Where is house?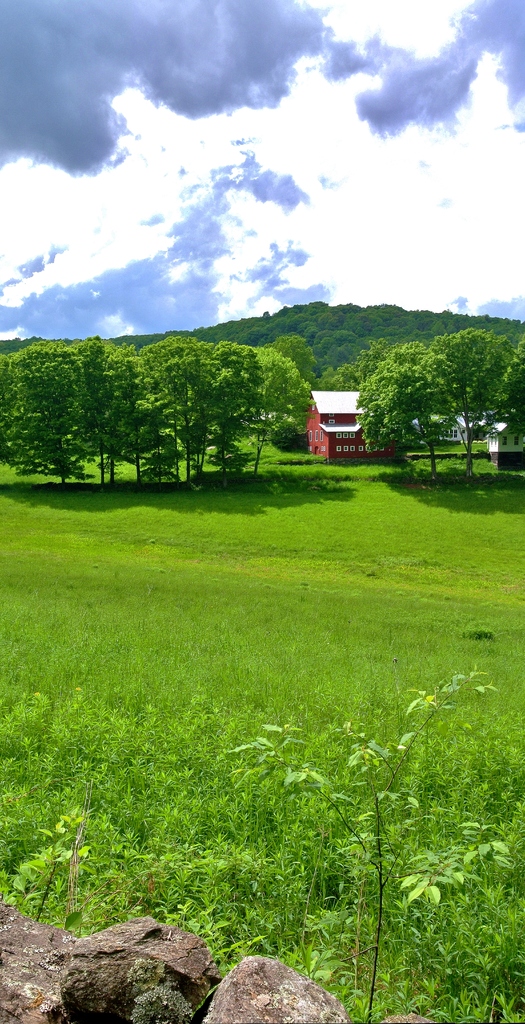
(left=454, top=403, right=524, bottom=470).
